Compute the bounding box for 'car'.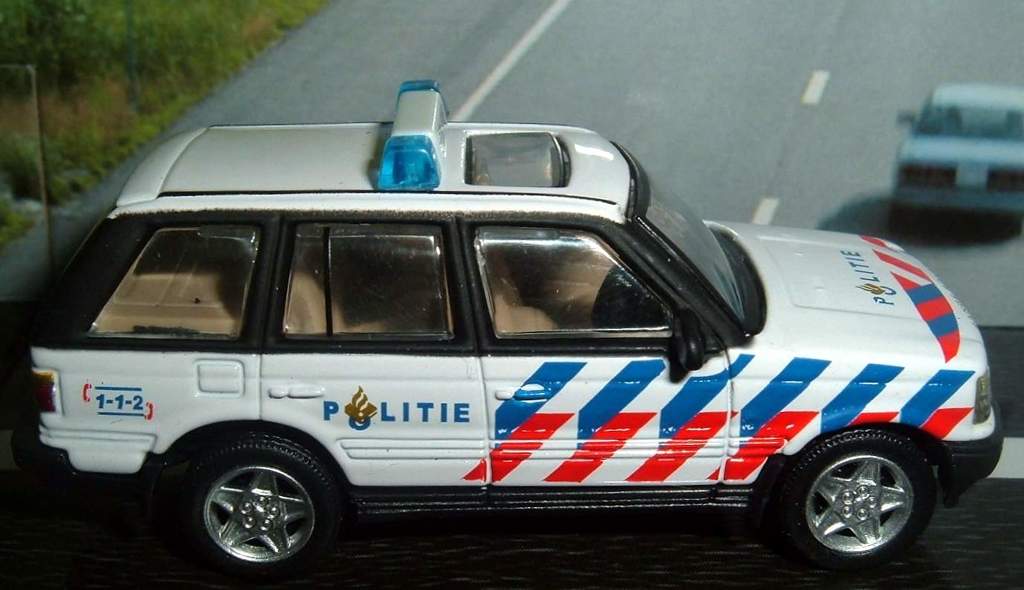
left=891, top=80, right=1023, bottom=221.
